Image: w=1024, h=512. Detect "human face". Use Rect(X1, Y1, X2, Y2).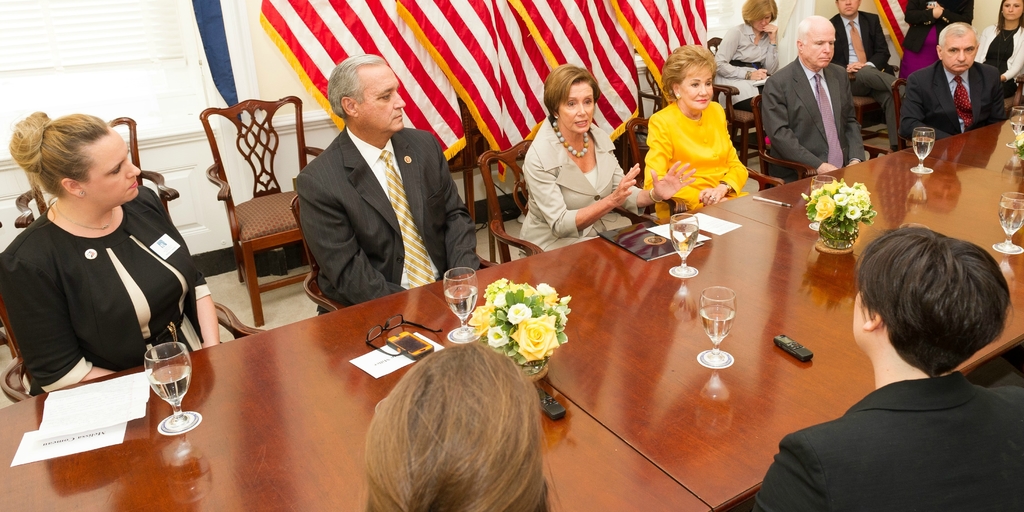
Rect(1003, 0, 1023, 20).
